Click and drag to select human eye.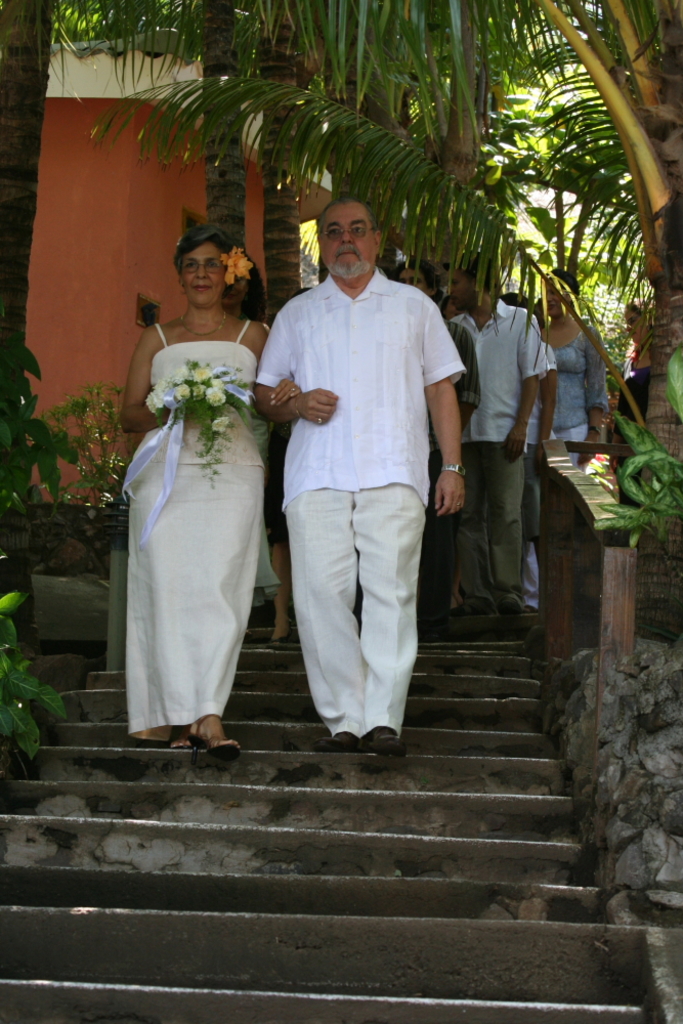
Selection: region(181, 259, 196, 275).
